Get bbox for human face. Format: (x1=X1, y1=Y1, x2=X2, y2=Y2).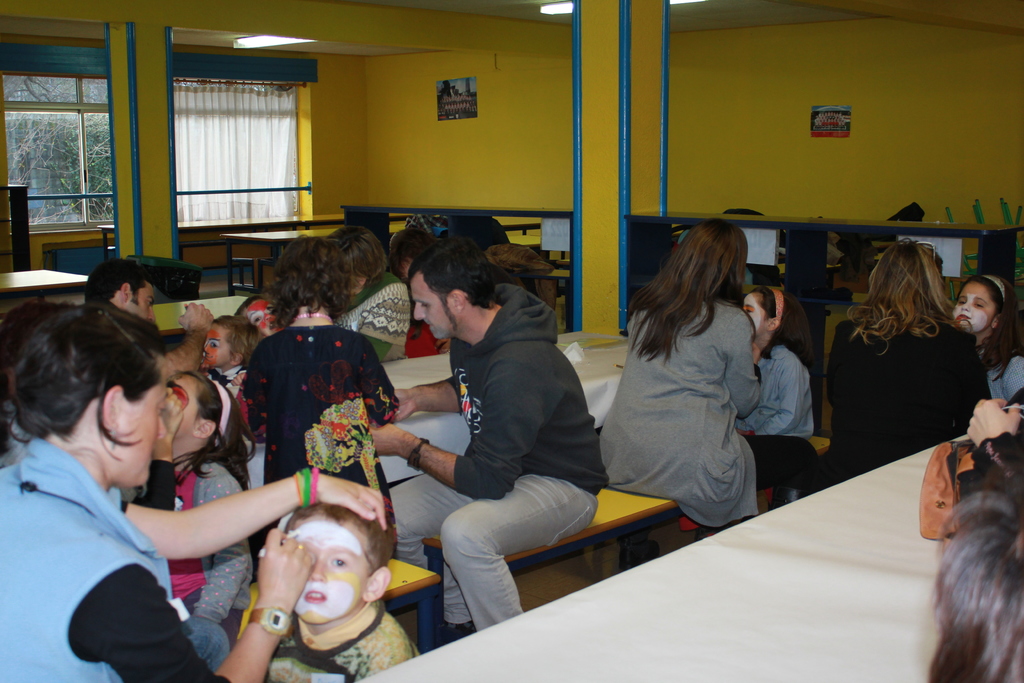
(x1=953, y1=280, x2=995, y2=336).
